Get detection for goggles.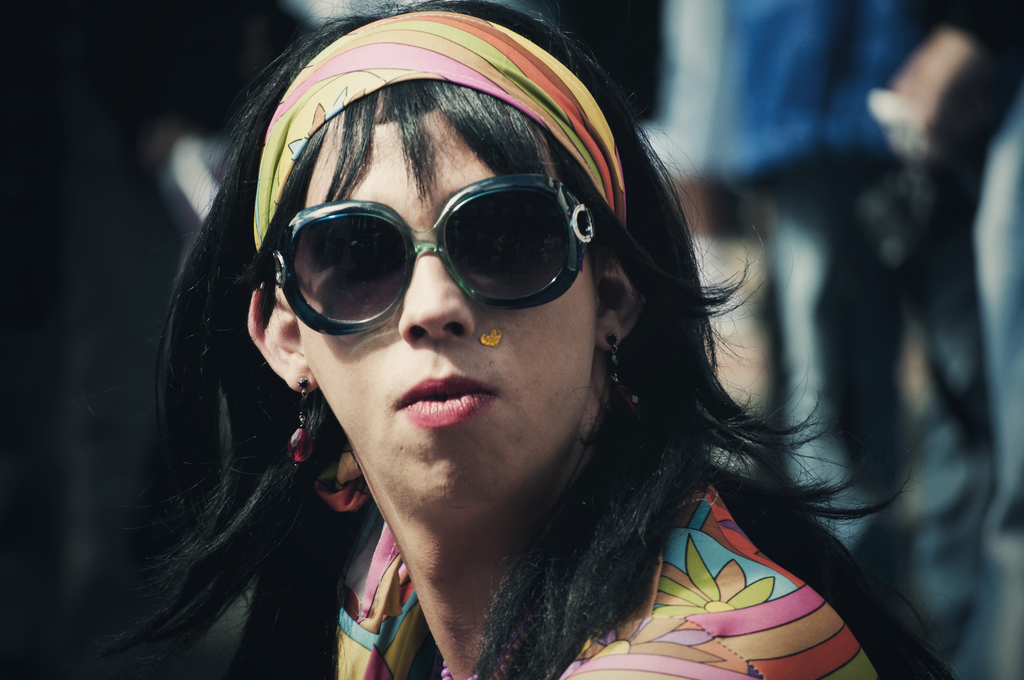
Detection: select_region(261, 175, 614, 357).
